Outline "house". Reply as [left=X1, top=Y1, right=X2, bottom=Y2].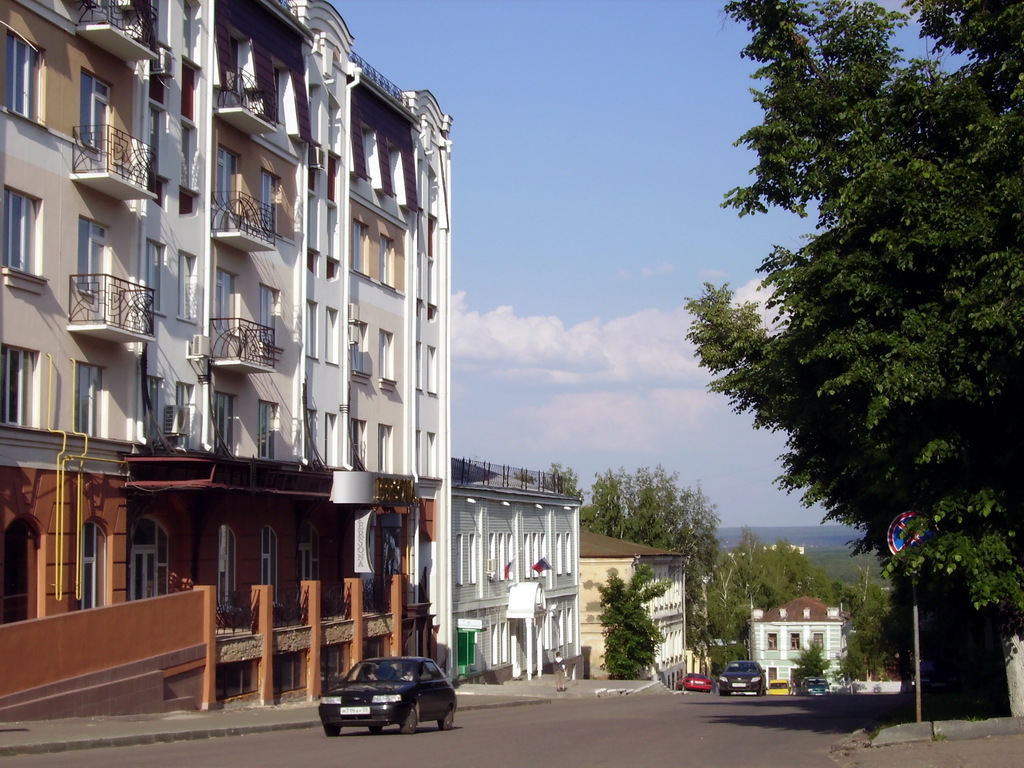
[left=452, top=448, right=586, bottom=692].
